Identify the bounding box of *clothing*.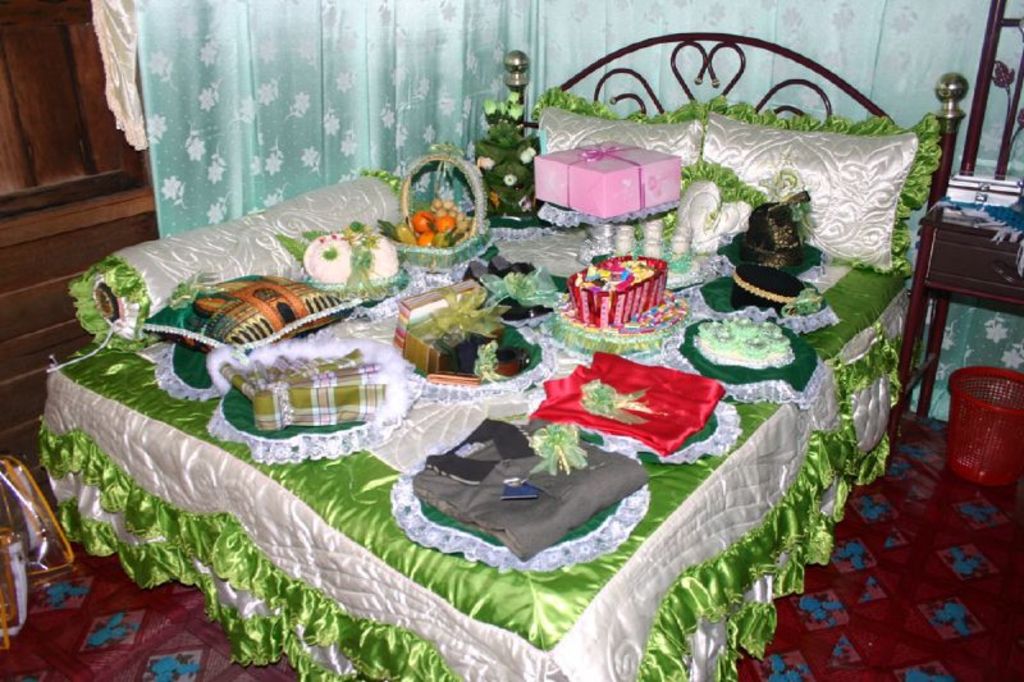
Rect(532, 347, 719, 459).
